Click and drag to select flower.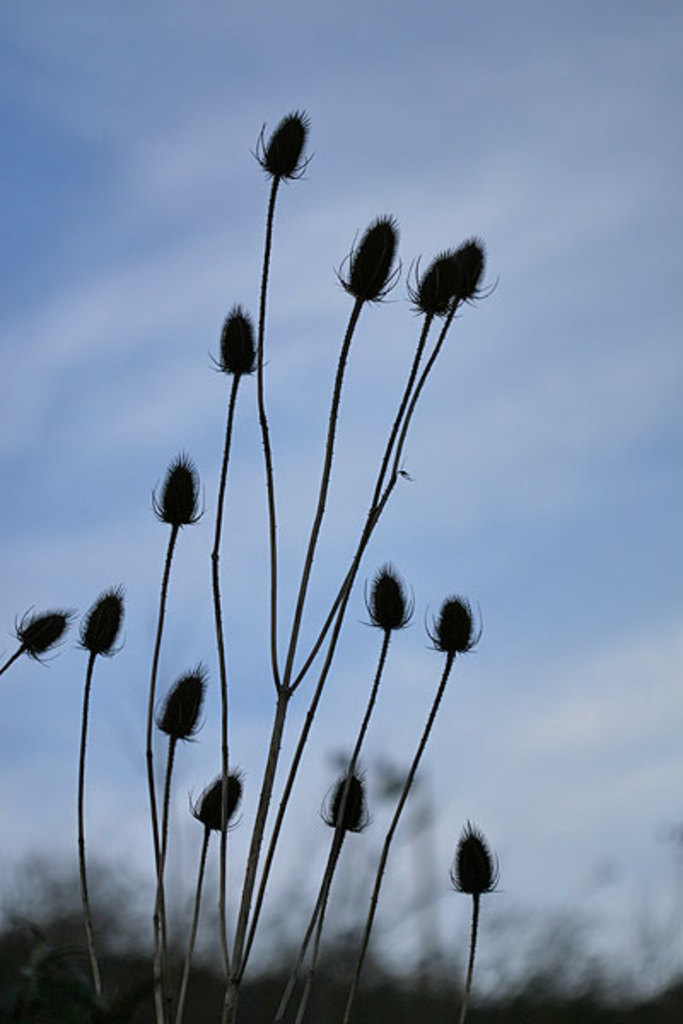
Selection: Rect(319, 765, 374, 835).
